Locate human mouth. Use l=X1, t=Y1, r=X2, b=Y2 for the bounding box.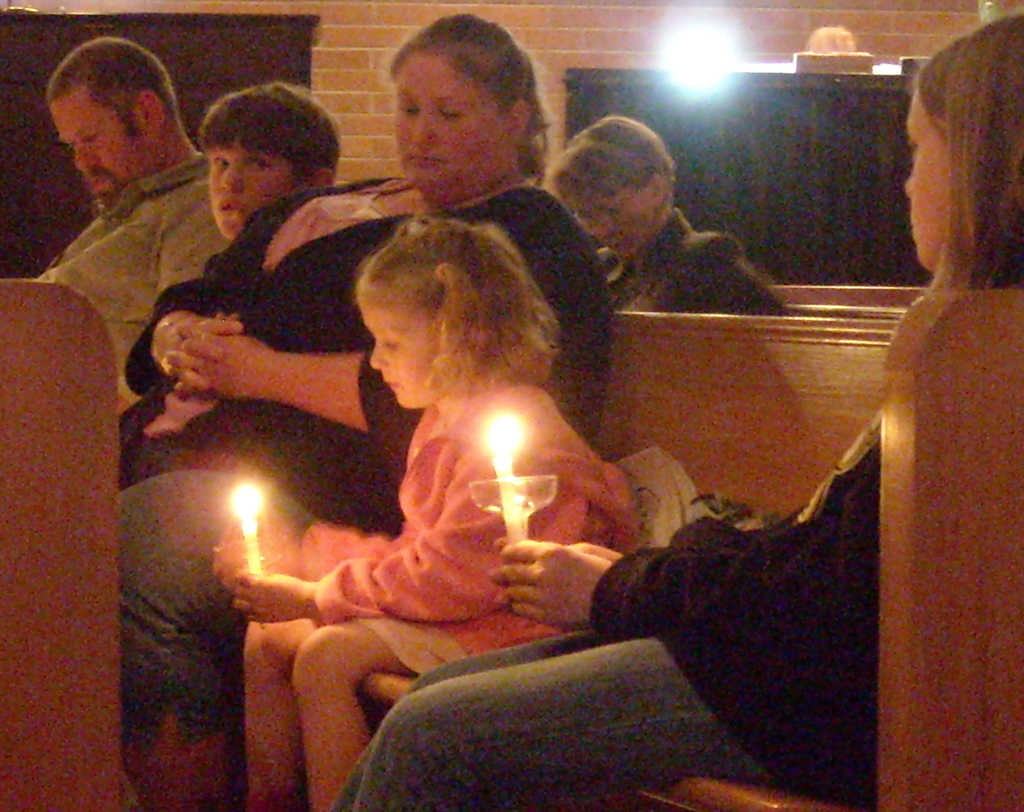
l=390, t=377, r=399, b=394.
